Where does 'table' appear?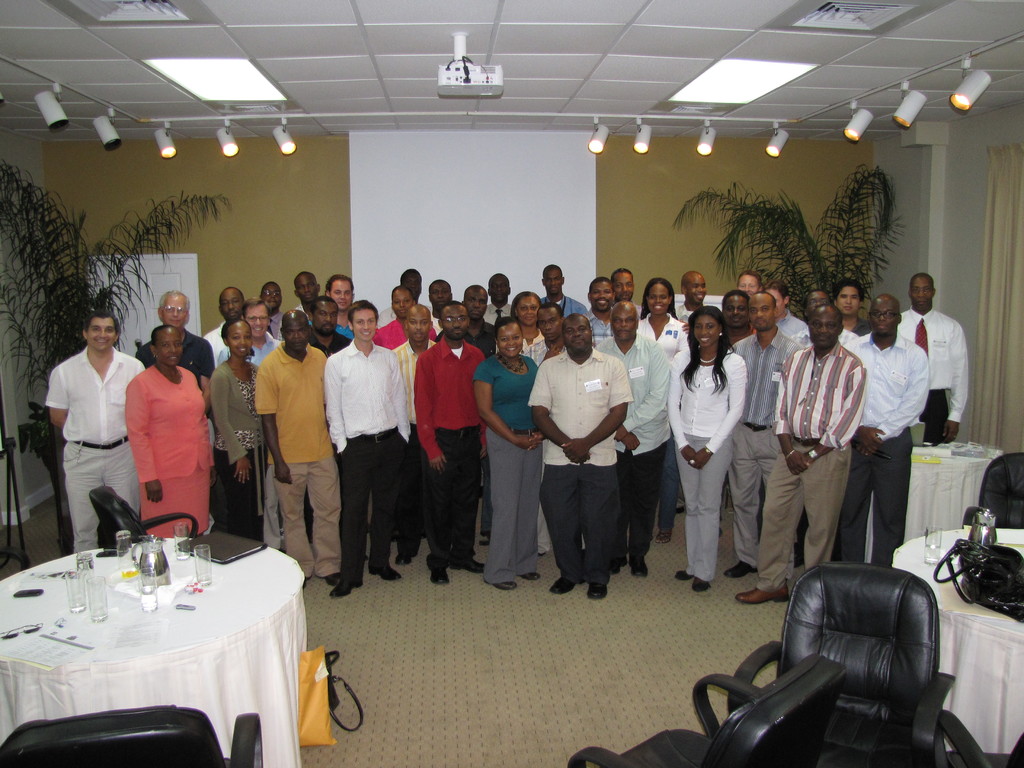
Appears at crop(0, 529, 310, 765).
